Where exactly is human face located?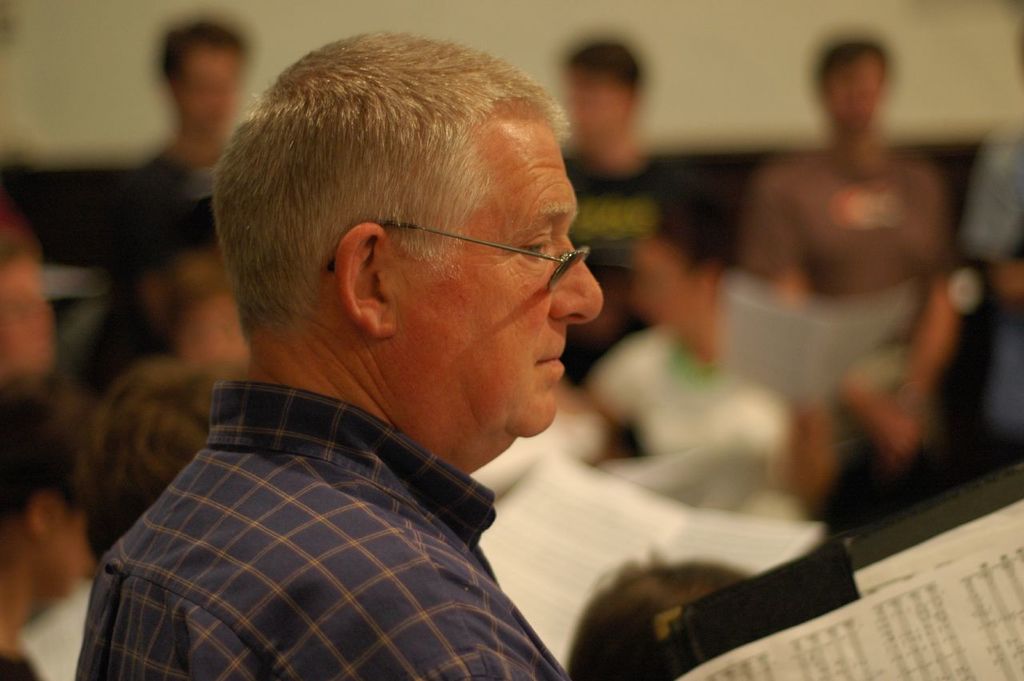
Its bounding box is box=[400, 110, 607, 442].
